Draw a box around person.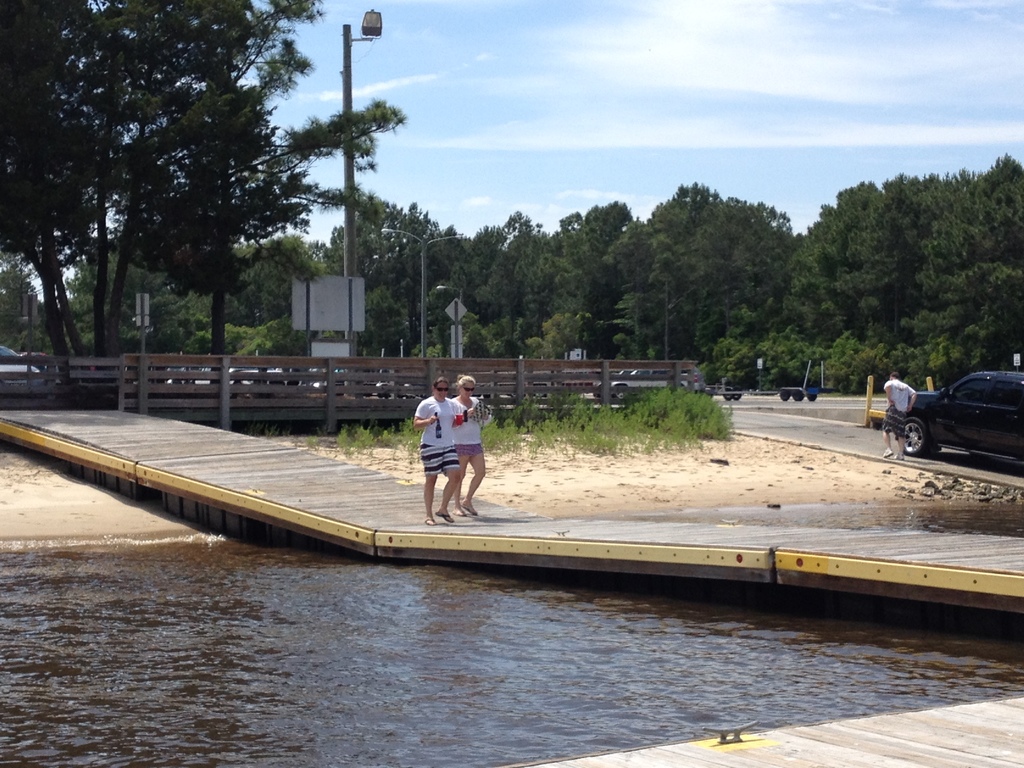
x1=449, y1=369, x2=490, y2=523.
